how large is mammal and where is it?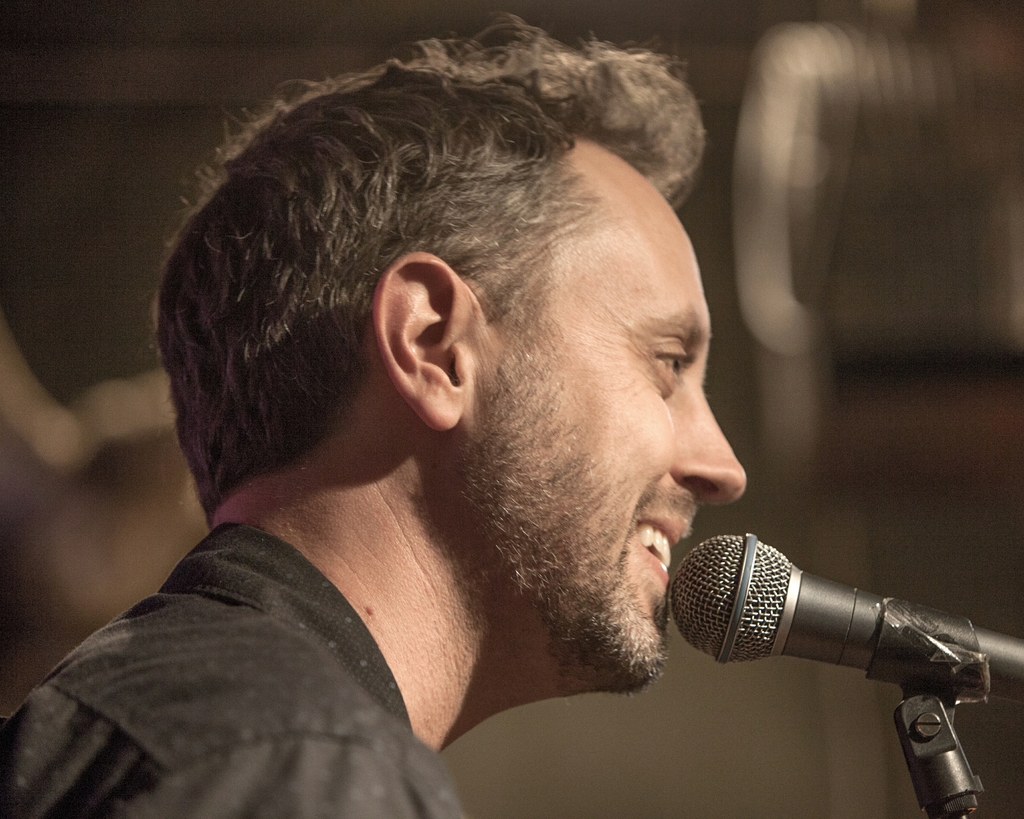
Bounding box: <box>40,40,860,764</box>.
